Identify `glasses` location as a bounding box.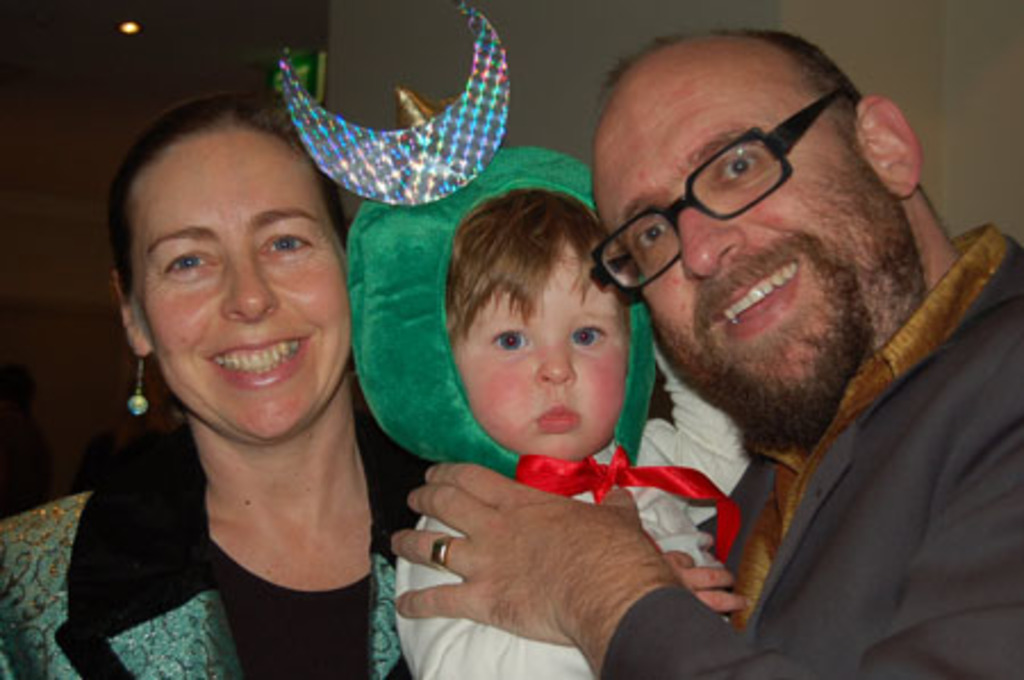
crop(596, 89, 853, 287).
